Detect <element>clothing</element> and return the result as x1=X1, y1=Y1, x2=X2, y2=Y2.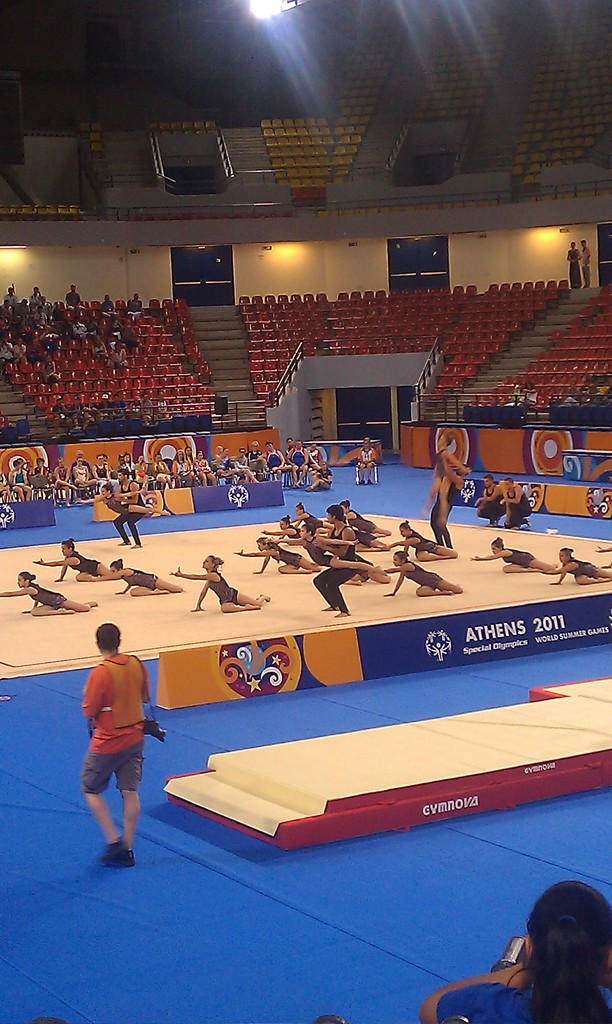
x1=353, y1=522, x2=374, y2=541.
